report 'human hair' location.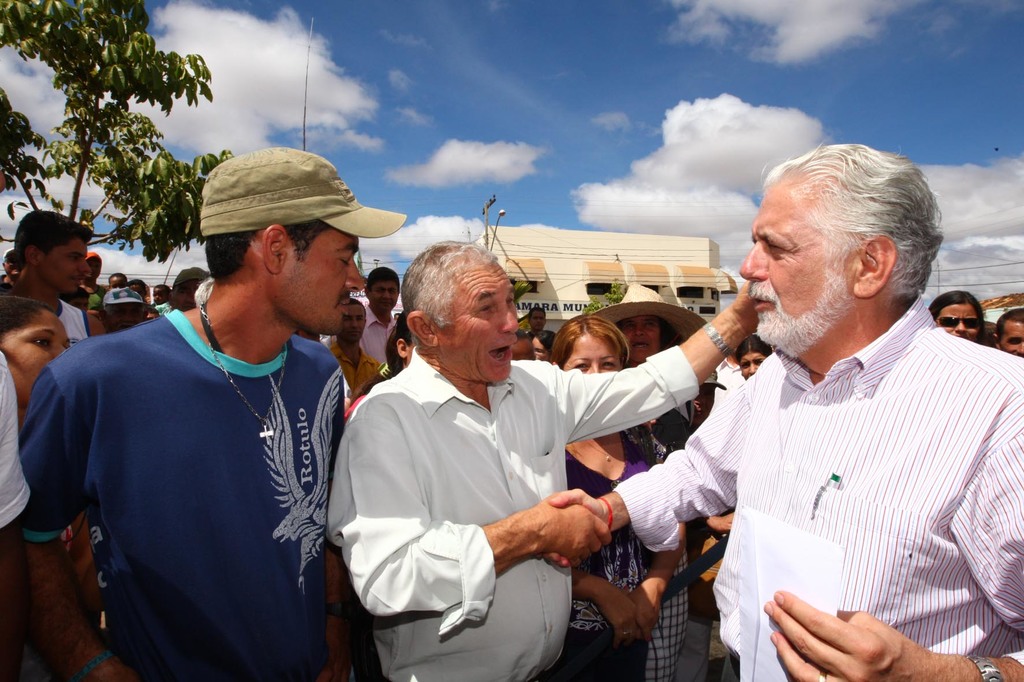
Report: bbox=[547, 317, 630, 365].
